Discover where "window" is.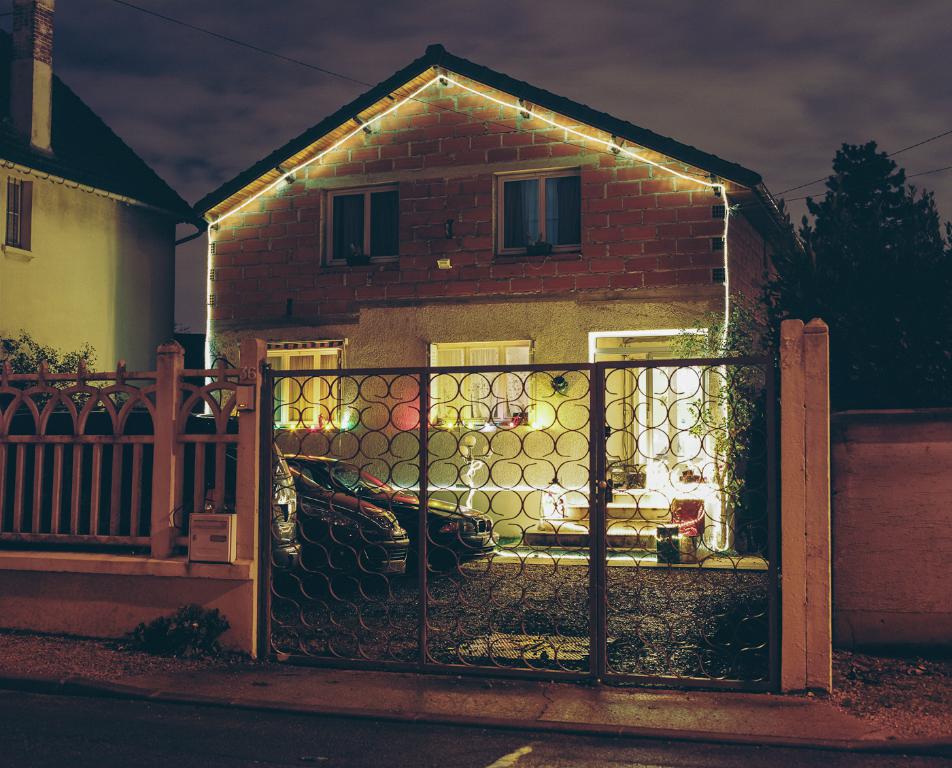
Discovered at (x1=428, y1=337, x2=534, y2=427).
